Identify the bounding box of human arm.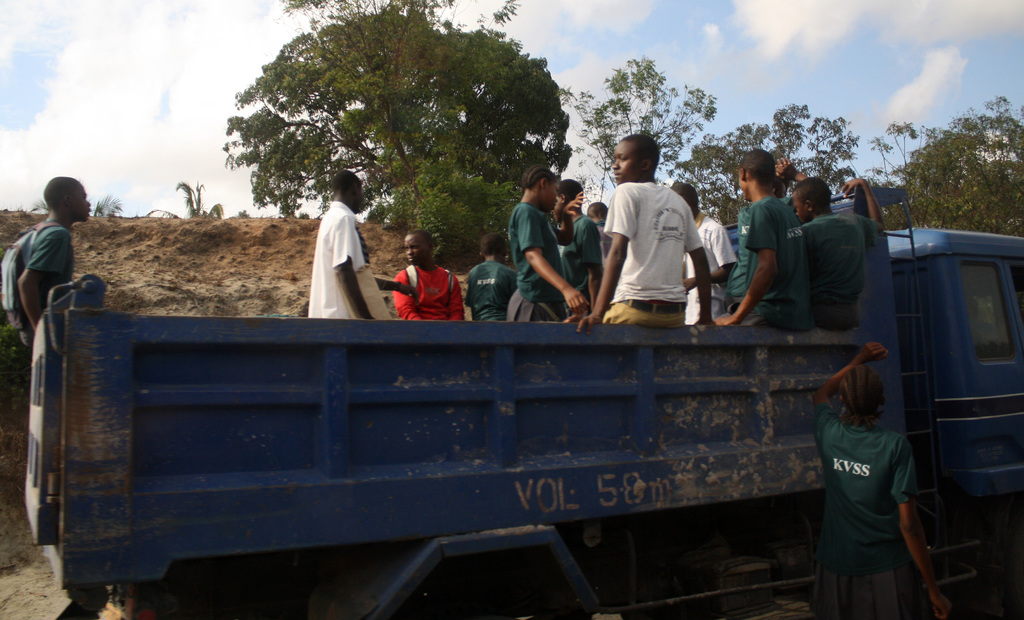
bbox(715, 203, 783, 331).
